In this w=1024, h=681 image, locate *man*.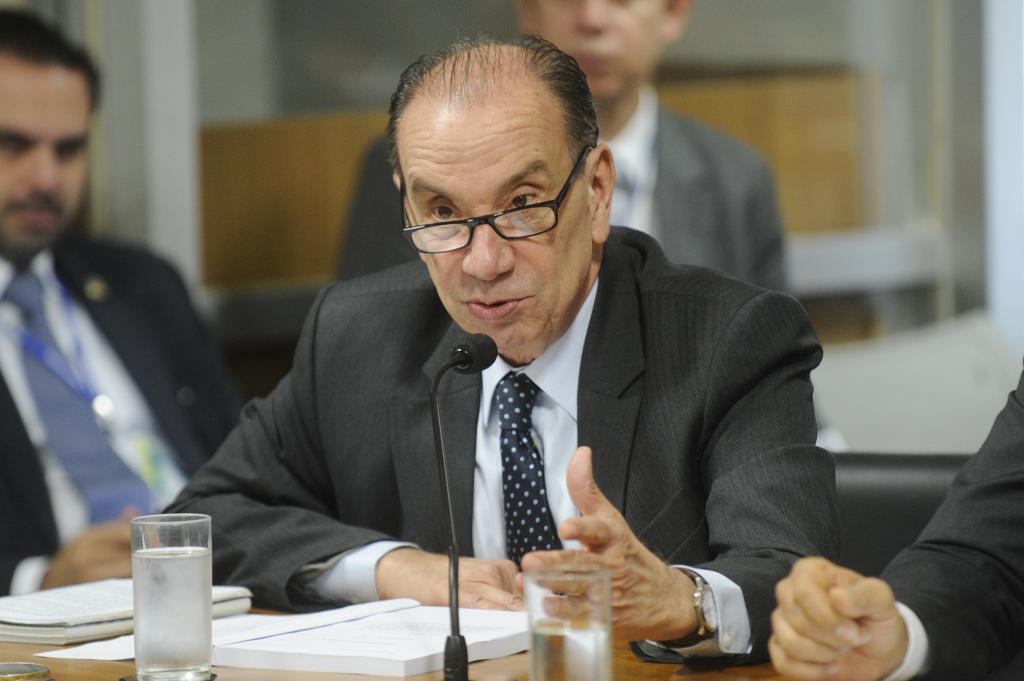
Bounding box: box=[140, 40, 839, 645].
